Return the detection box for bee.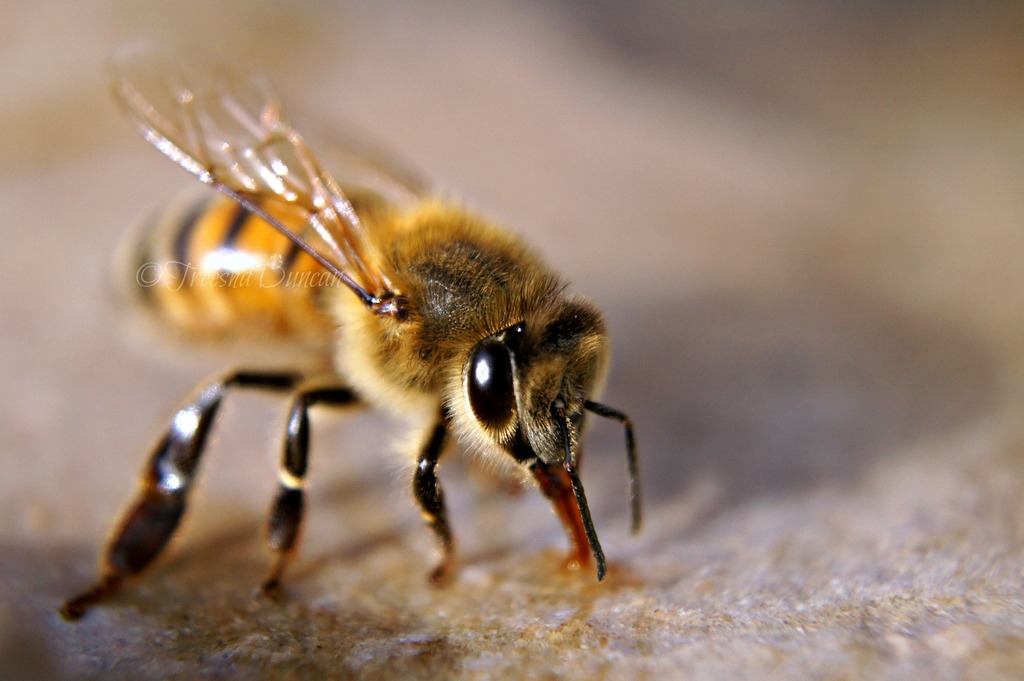
(x1=83, y1=40, x2=650, y2=619).
